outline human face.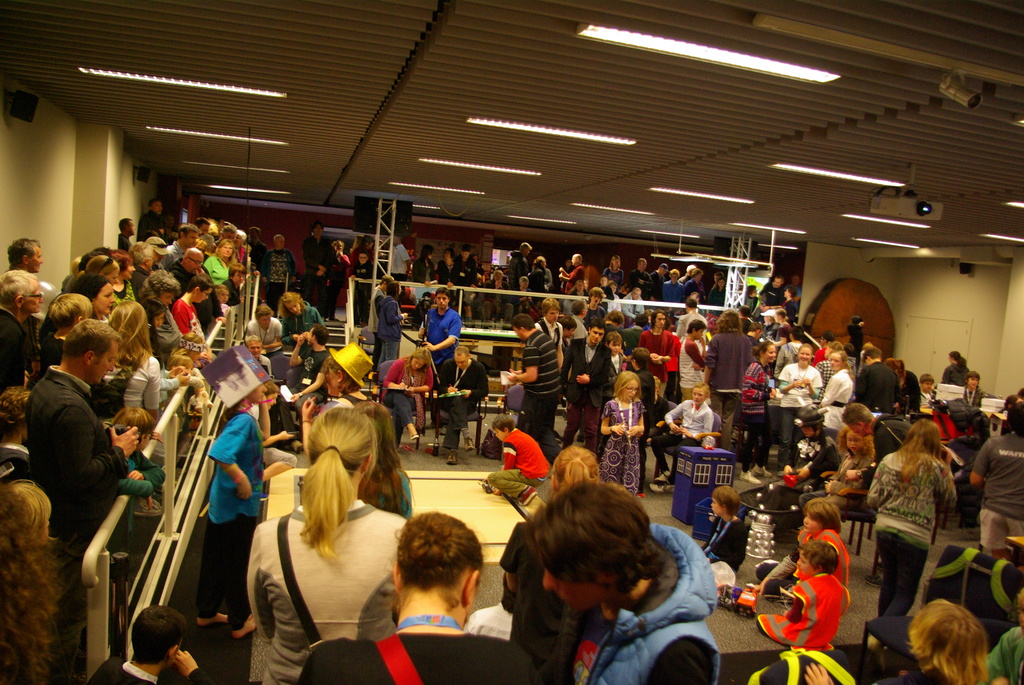
Outline: {"x1": 283, "y1": 299, "x2": 301, "y2": 313}.
